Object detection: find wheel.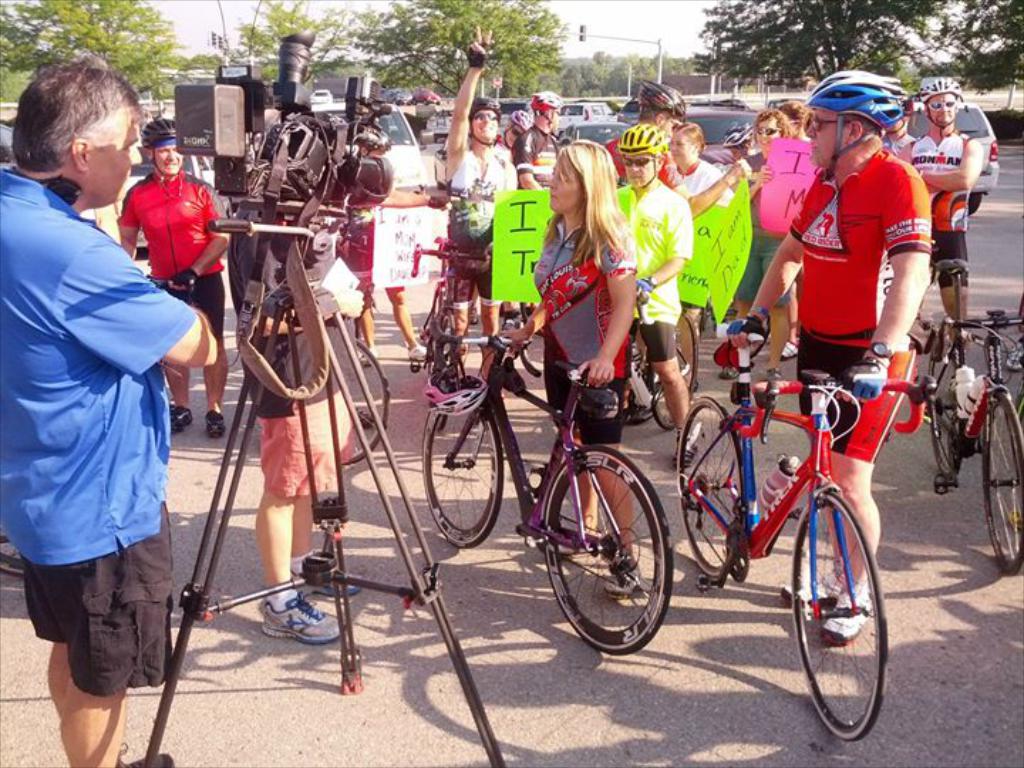
<box>786,494,890,744</box>.
